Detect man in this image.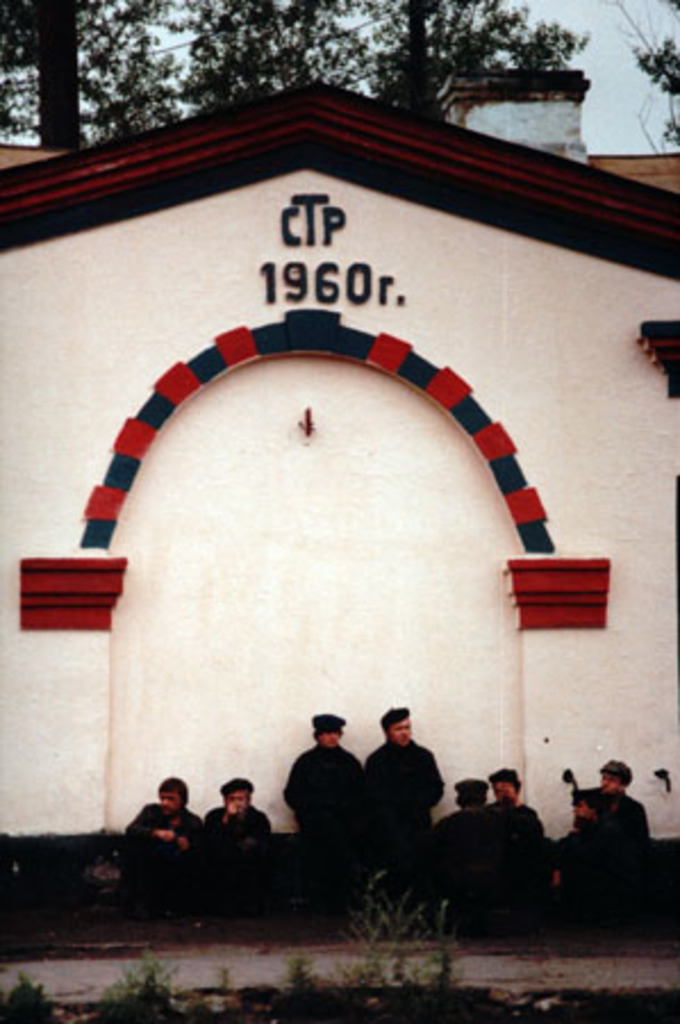
Detection: crop(277, 717, 371, 885).
